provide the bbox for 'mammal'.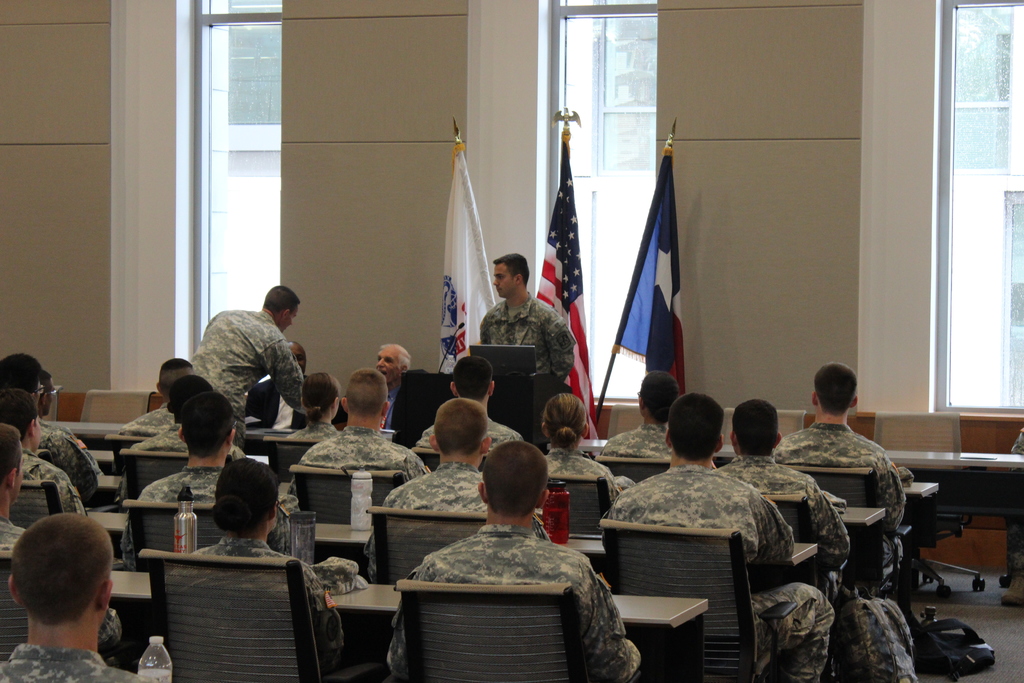
crop(0, 352, 98, 502).
